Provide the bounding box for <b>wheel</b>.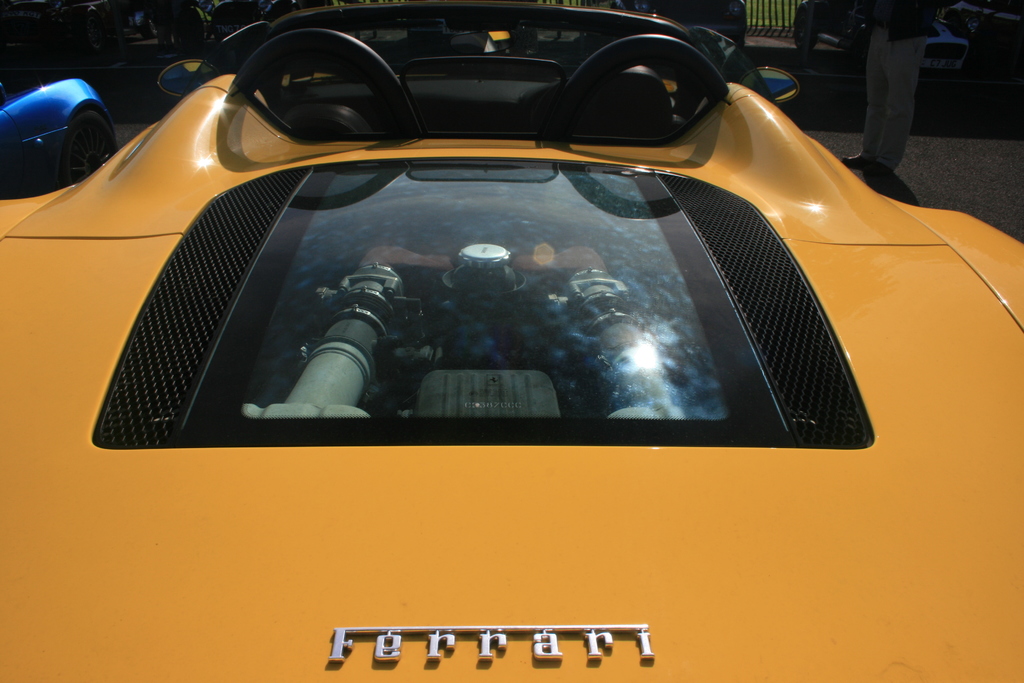
detection(58, 104, 125, 194).
